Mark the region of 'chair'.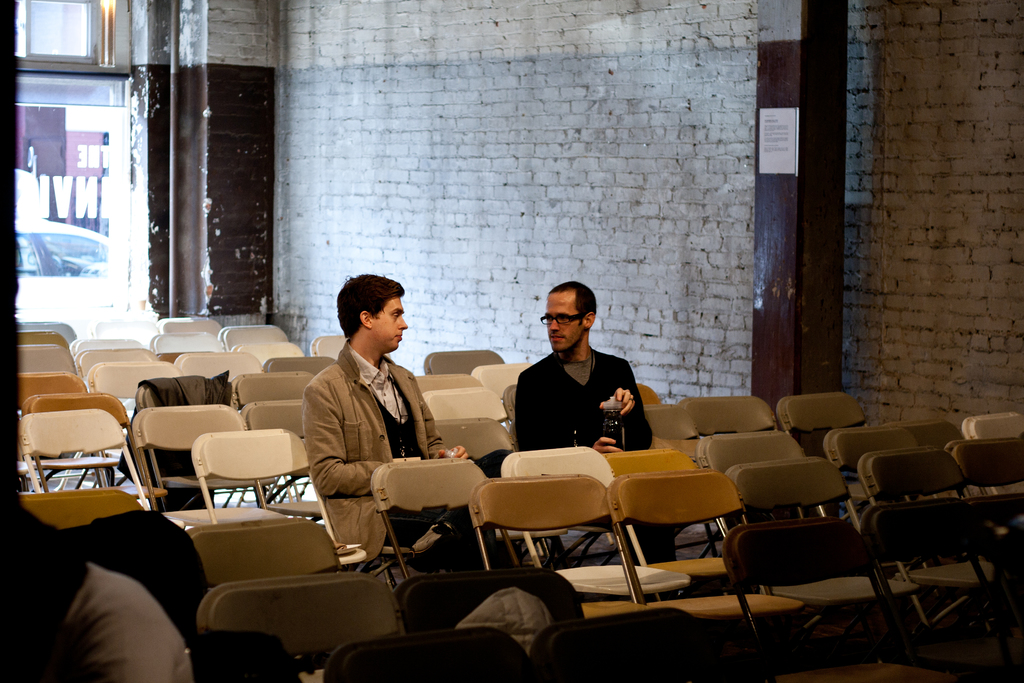
Region: {"left": 131, "top": 404, "right": 286, "bottom": 532}.
